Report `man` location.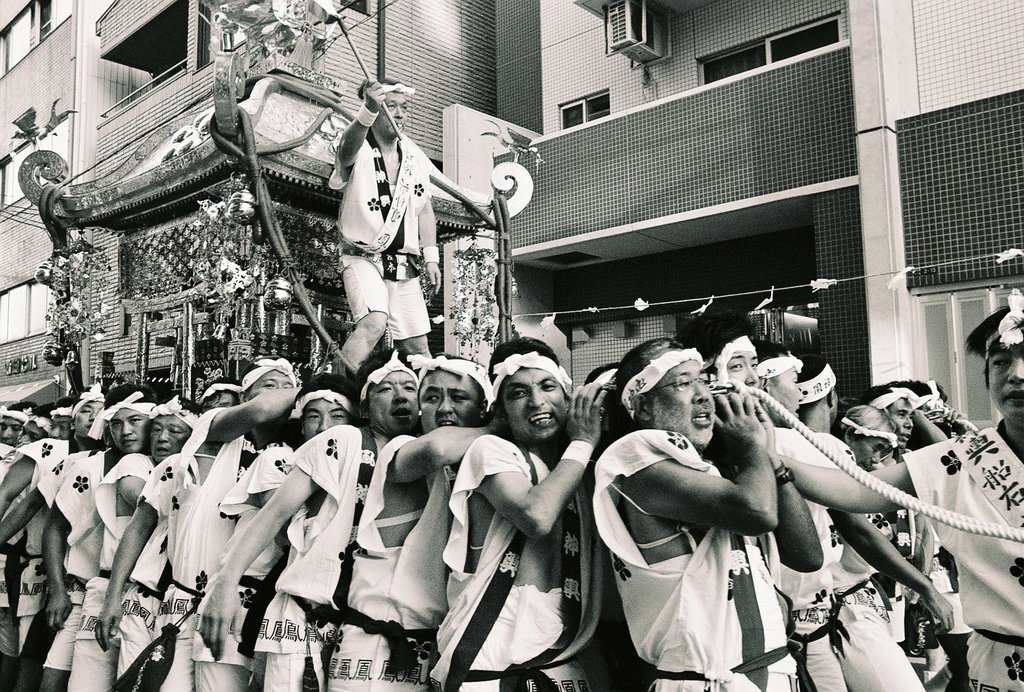
Report: x1=857, y1=390, x2=955, y2=691.
